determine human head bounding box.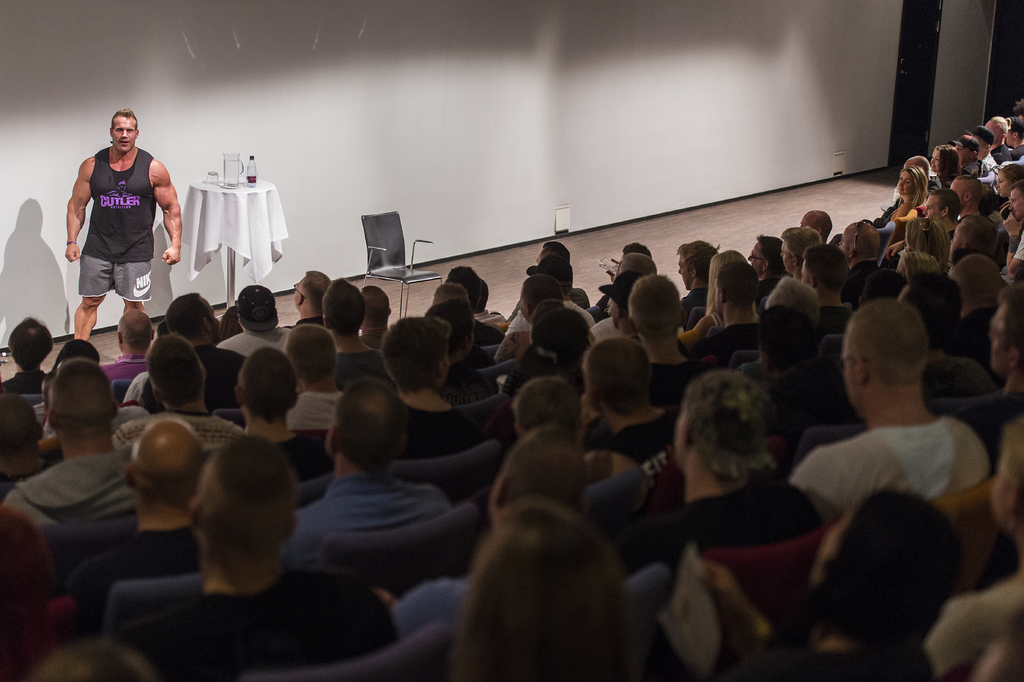
Determined: {"x1": 538, "y1": 238, "x2": 570, "y2": 258}.
